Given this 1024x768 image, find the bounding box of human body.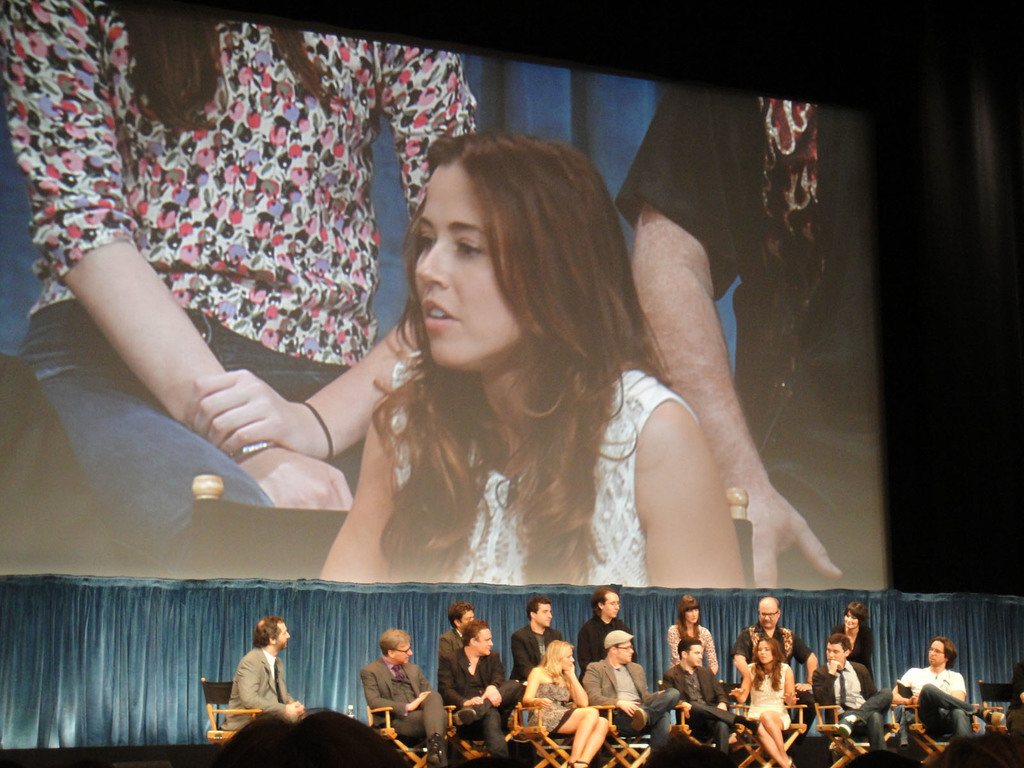
bbox=[361, 628, 449, 767].
